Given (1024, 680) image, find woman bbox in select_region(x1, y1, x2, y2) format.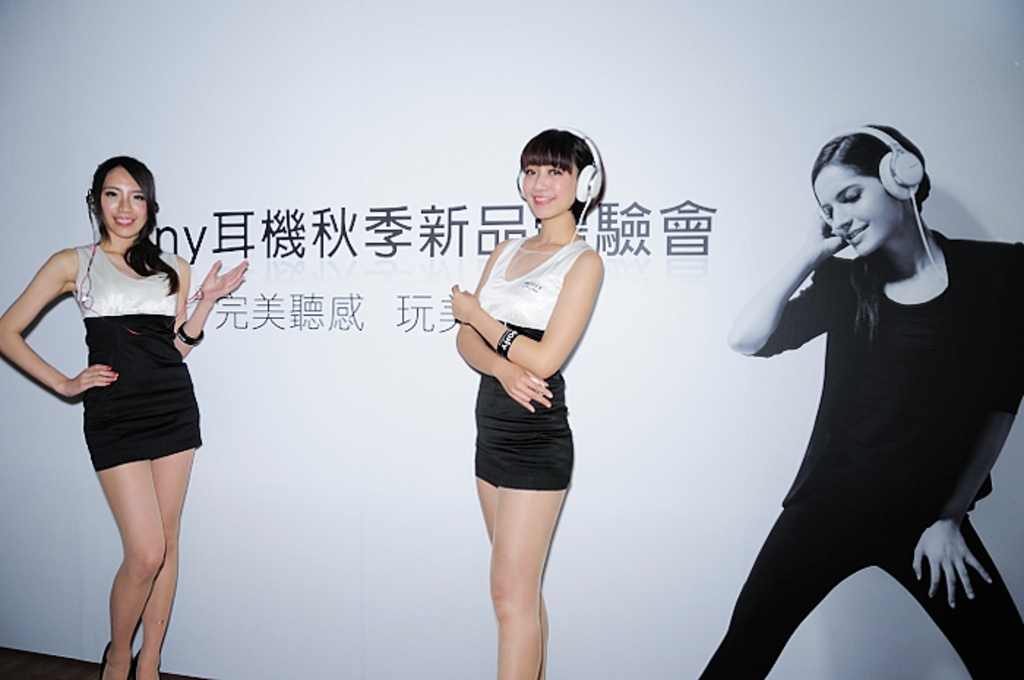
select_region(0, 155, 247, 679).
